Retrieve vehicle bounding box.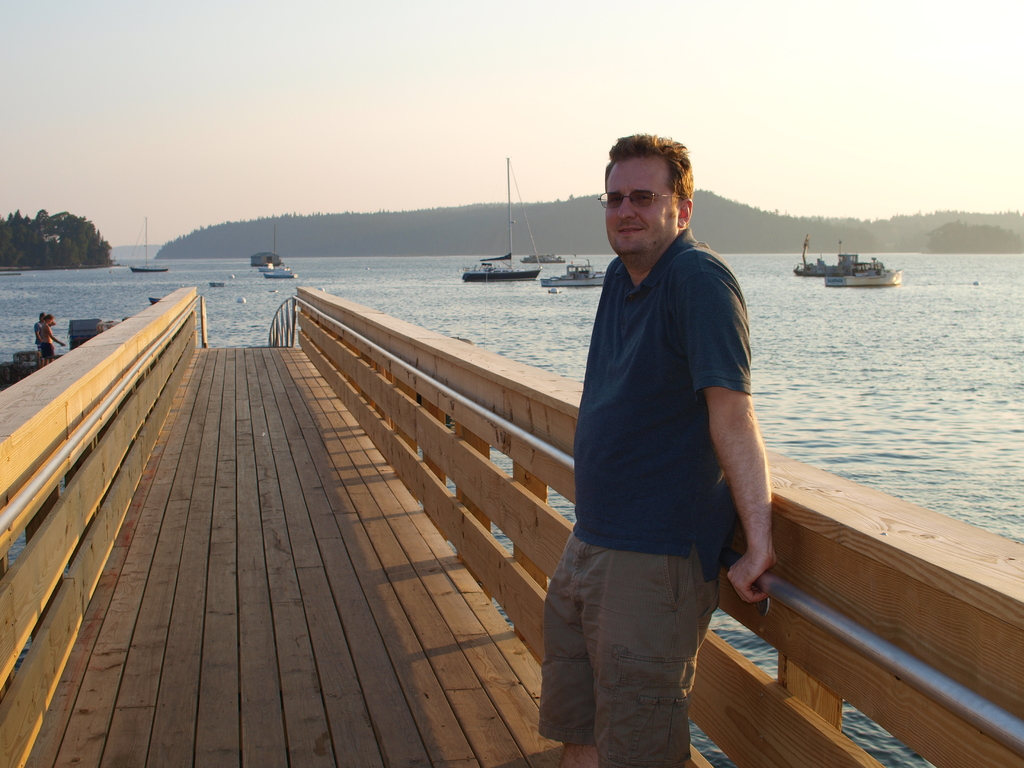
Bounding box: 822/260/906/290.
